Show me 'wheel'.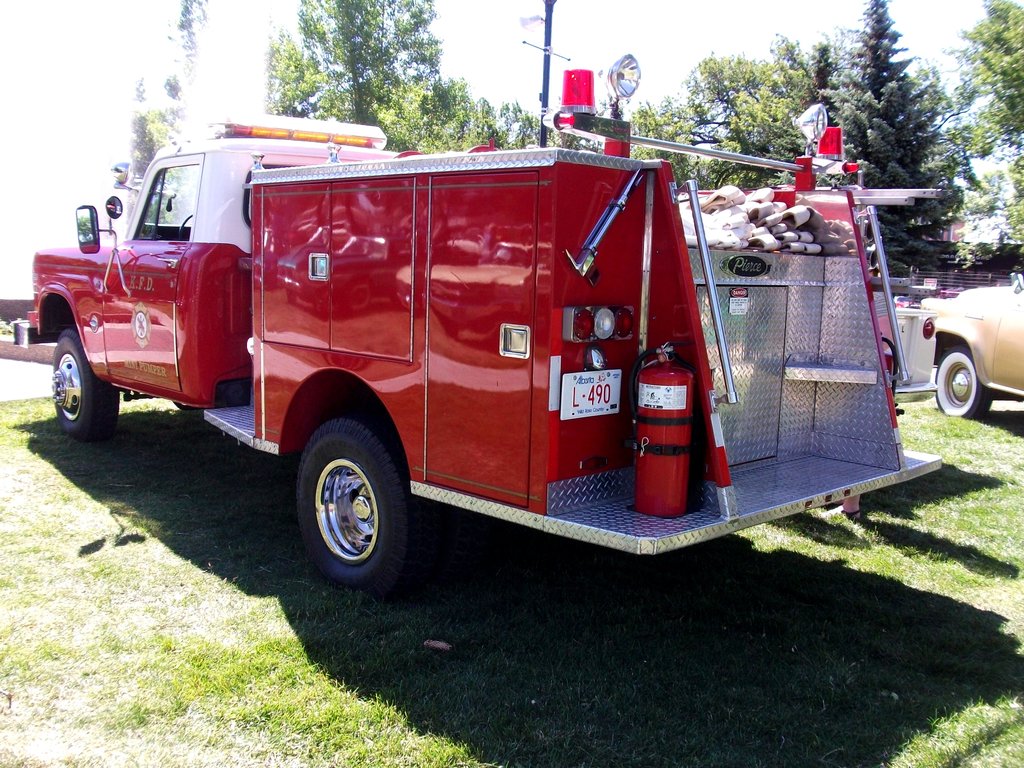
'wheel' is here: {"x1": 931, "y1": 349, "x2": 986, "y2": 426}.
